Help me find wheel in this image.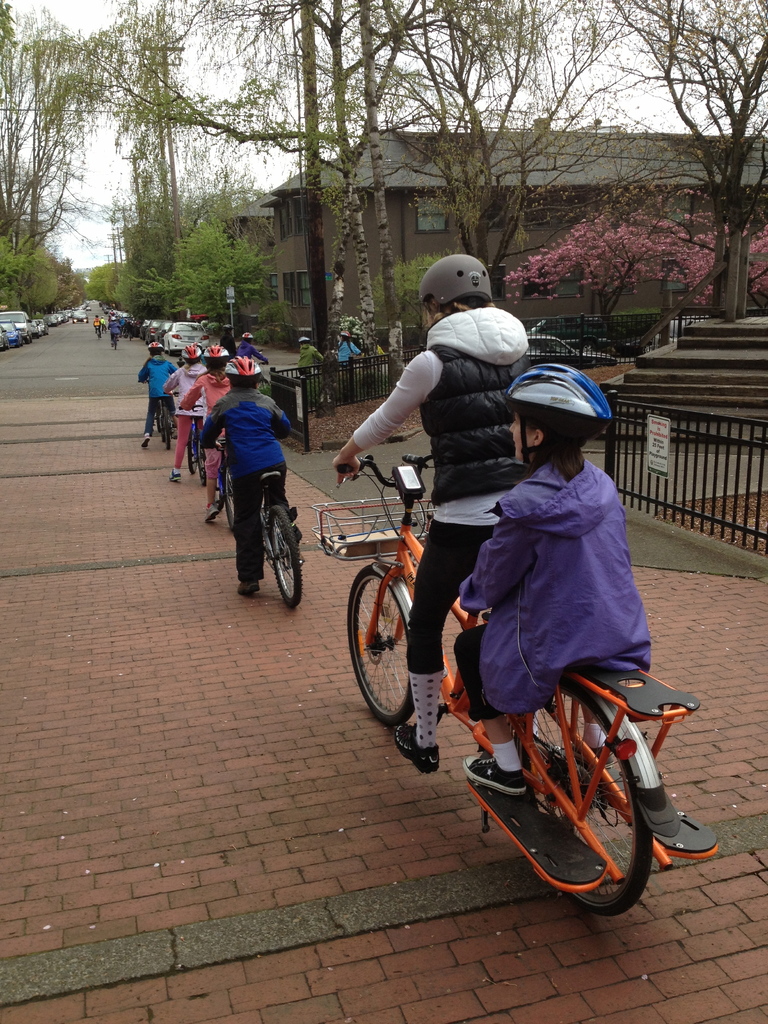
Found it: rect(227, 467, 237, 529).
